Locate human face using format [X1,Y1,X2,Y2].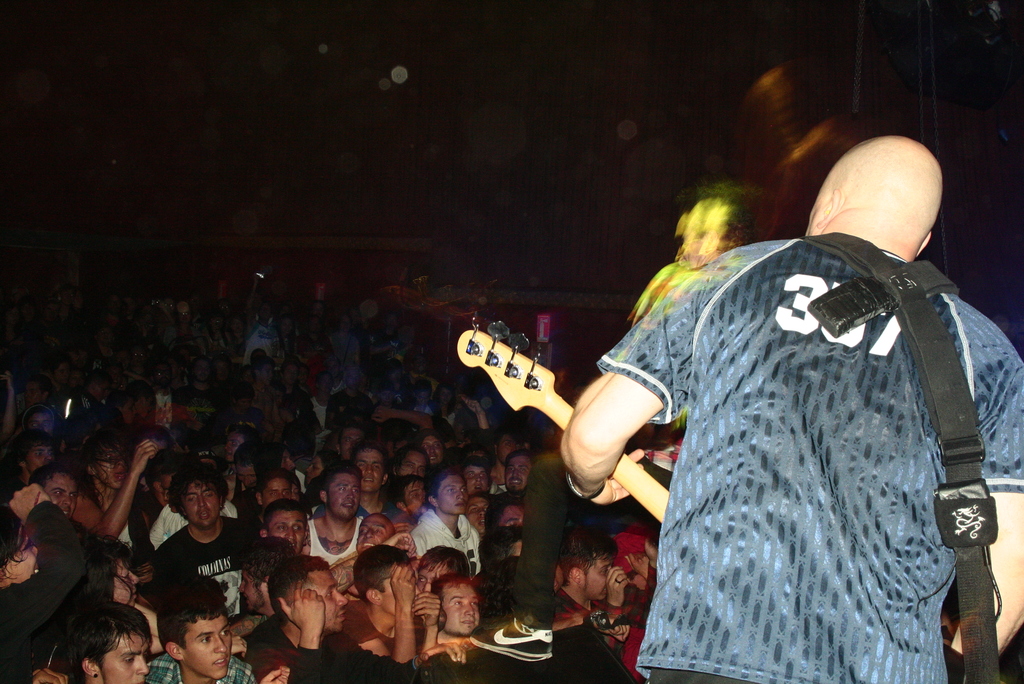
[467,470,489,494].
